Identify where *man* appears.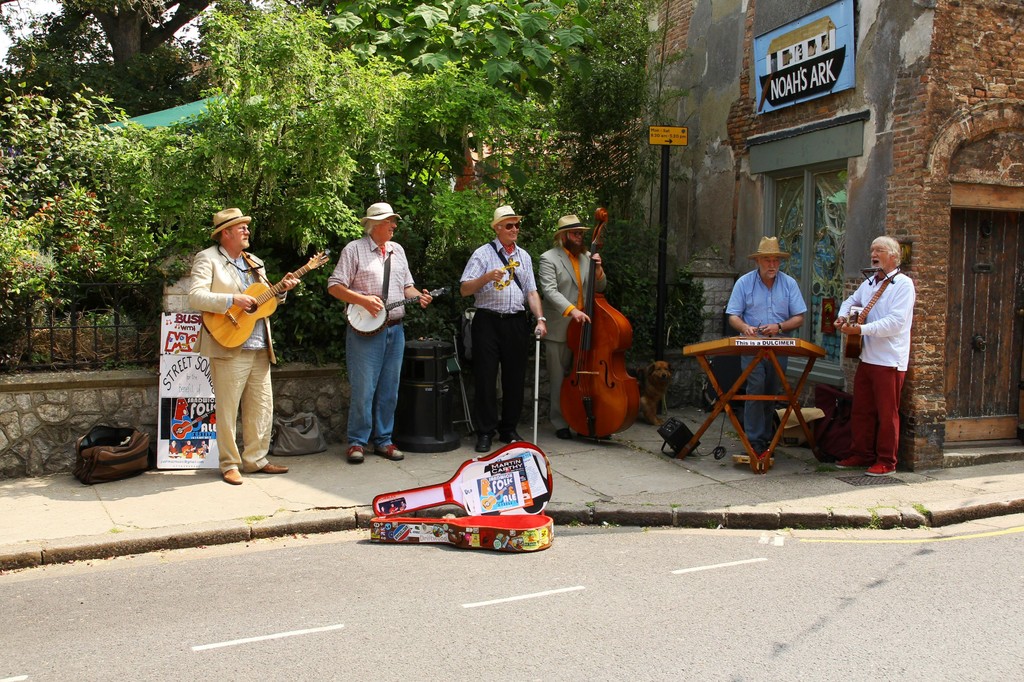
Appears at (189, 204, 301, 482).
